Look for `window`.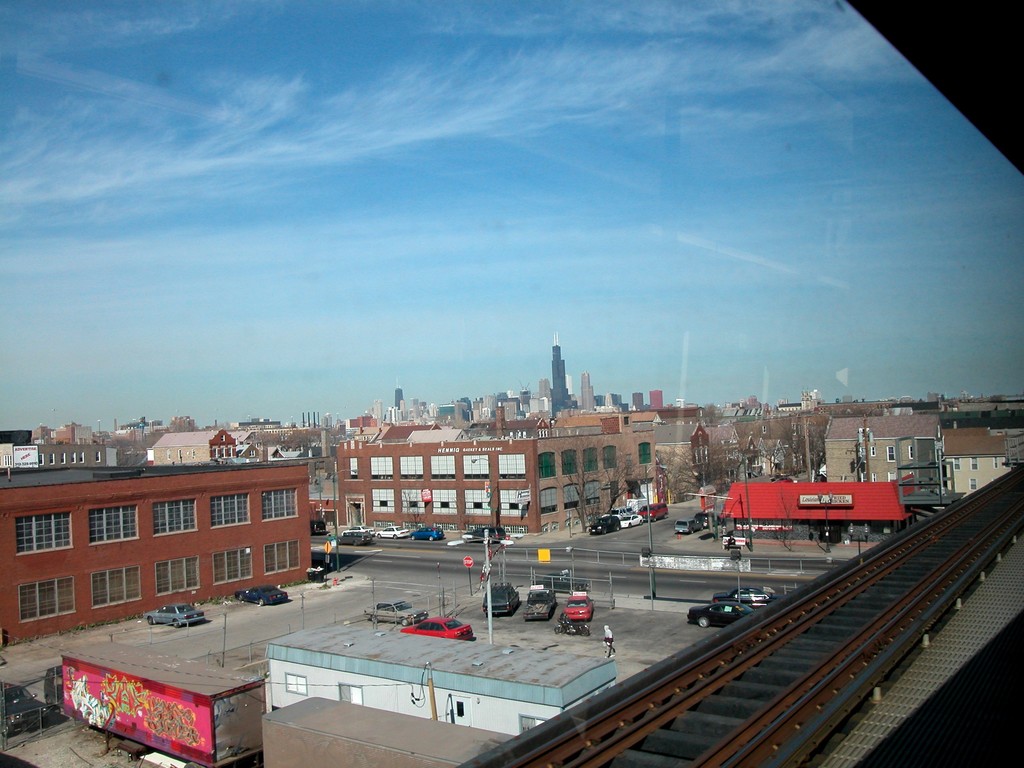
Found: (871,473,876,482).
